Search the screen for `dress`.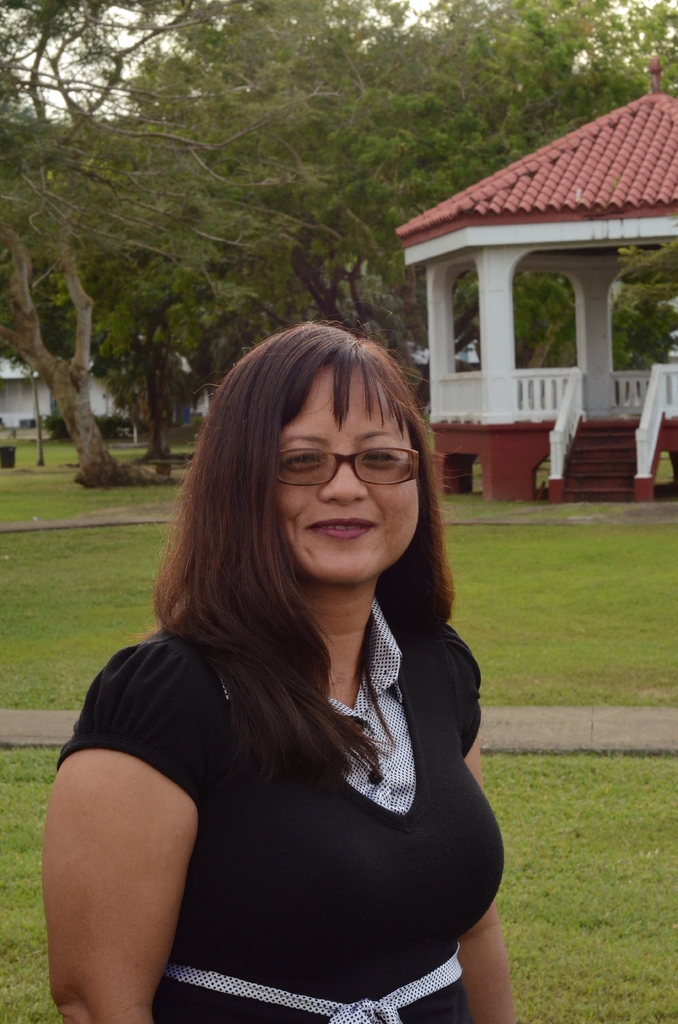
Found at x1=58, y1=596, x2=509, y2=1023.
